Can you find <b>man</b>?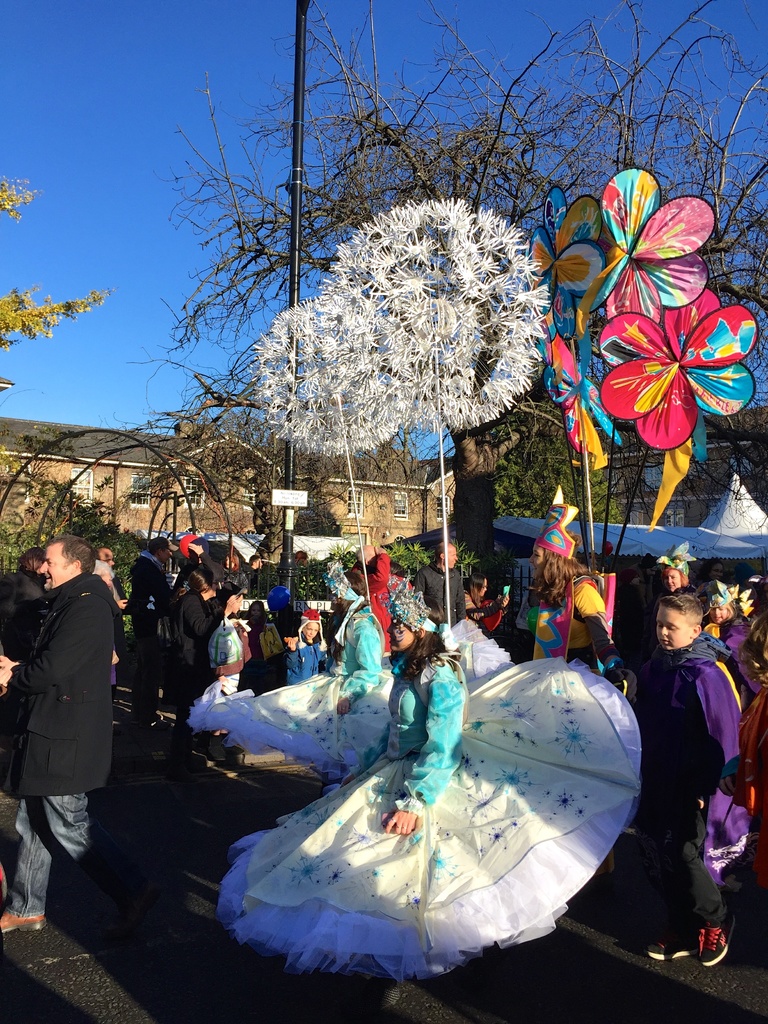
Yes, bounding box: bbox=(340, 547, 408, 672).
